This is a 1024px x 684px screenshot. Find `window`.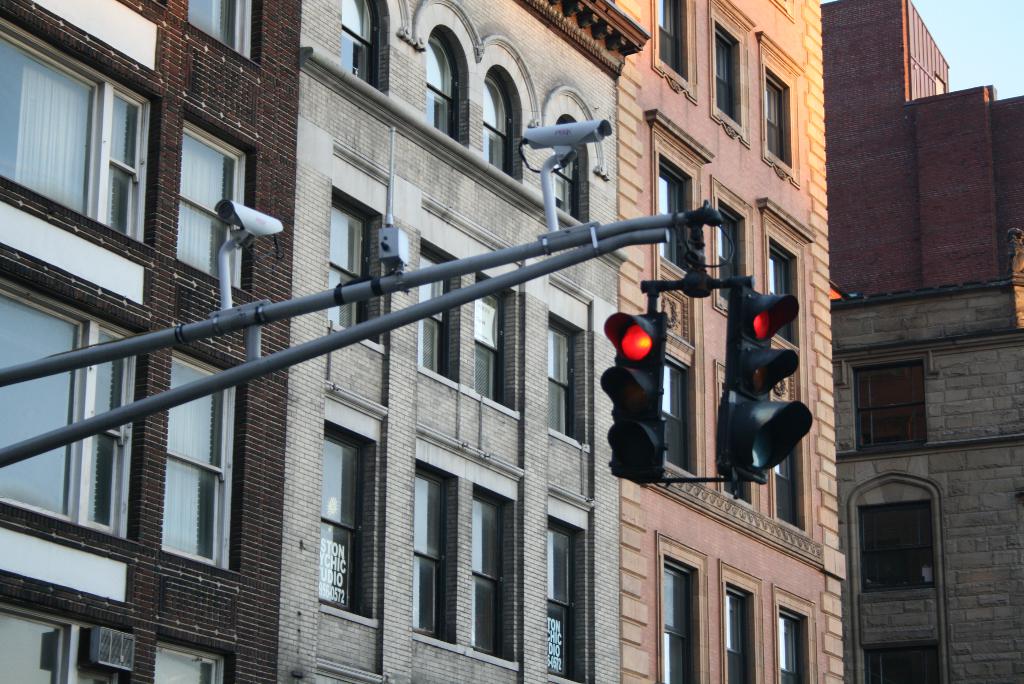
Bounding box: crop(655, 0, 681, 65).
